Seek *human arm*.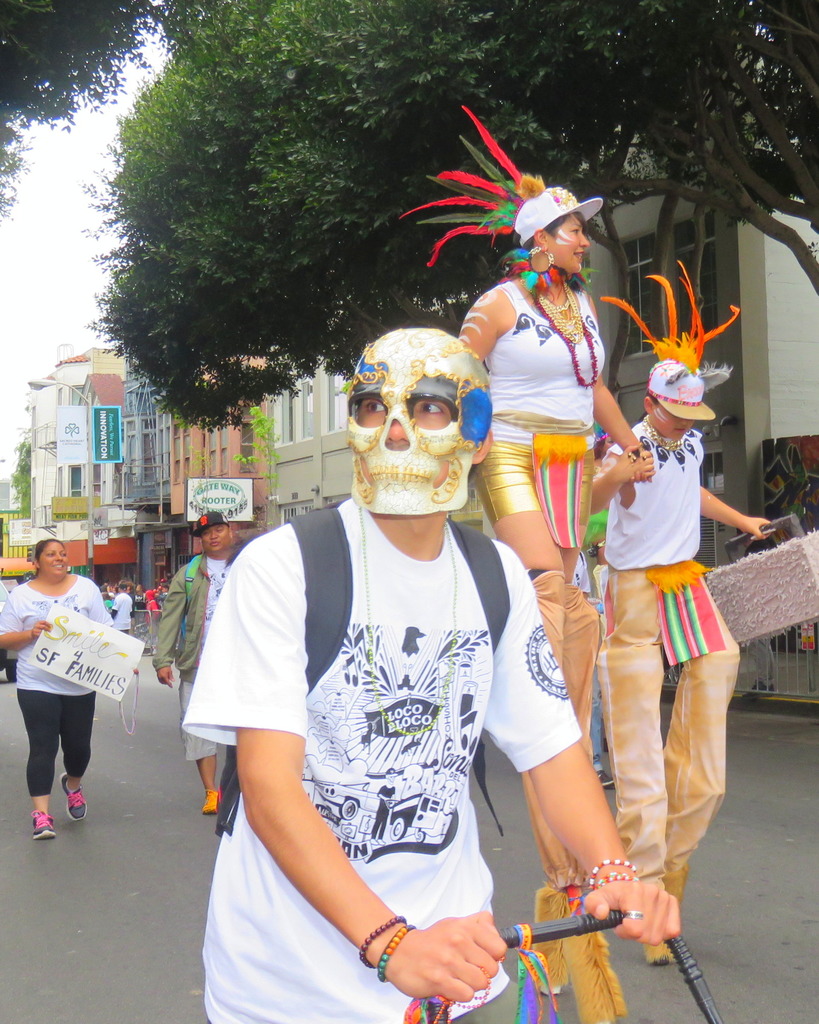
(left=88, top=573, right=108, bottom=634).
